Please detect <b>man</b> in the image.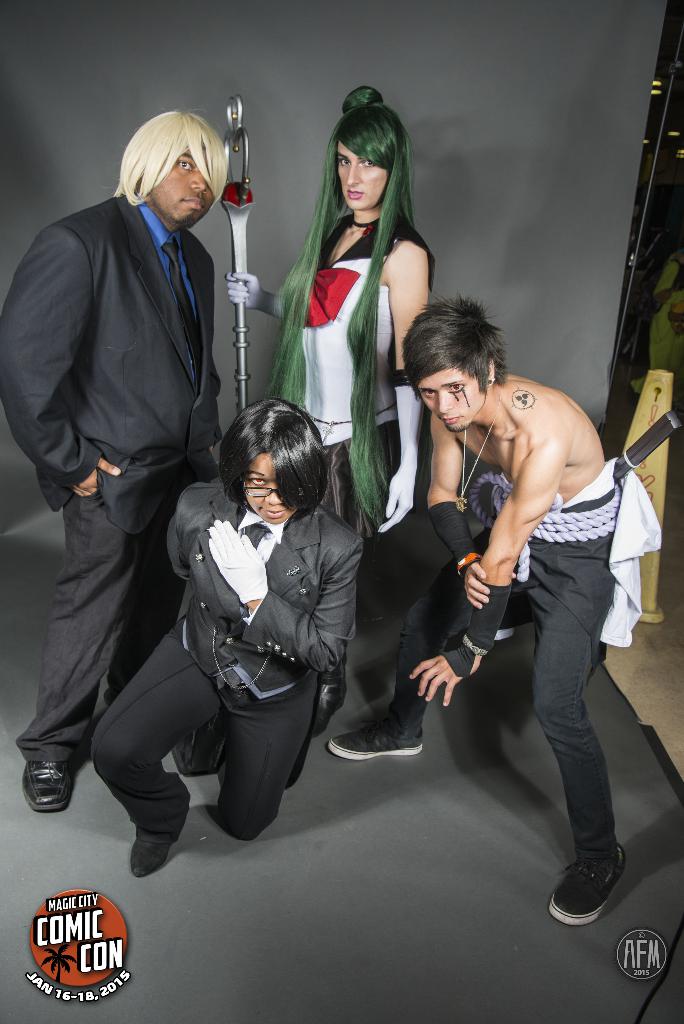
[0,109,227,809].
